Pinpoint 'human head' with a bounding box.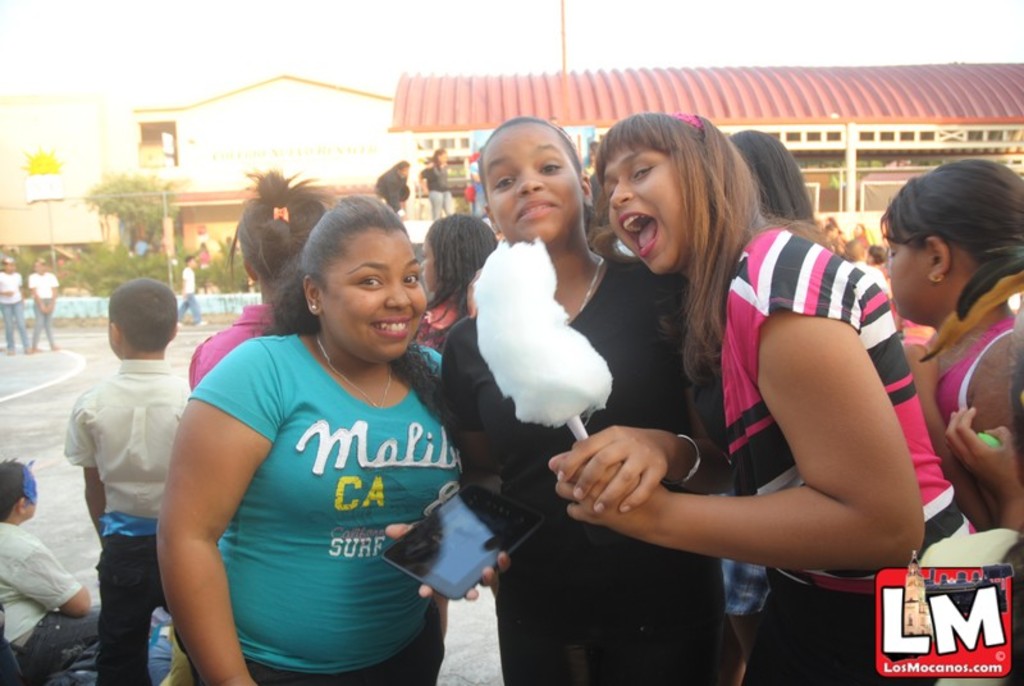
l=274, t=183, r=422, b=347.
